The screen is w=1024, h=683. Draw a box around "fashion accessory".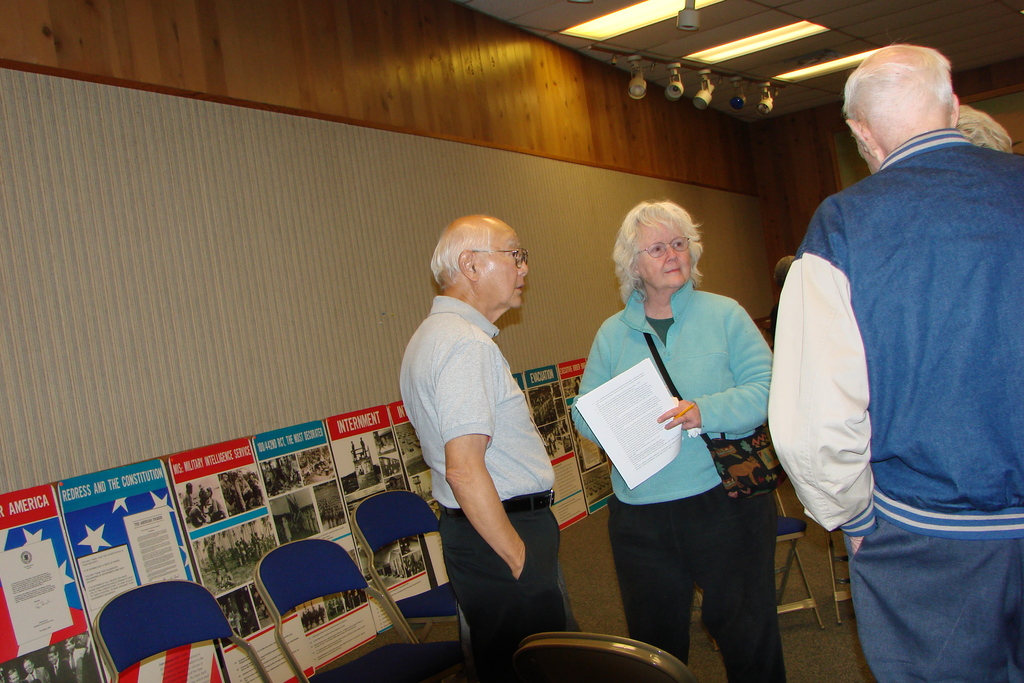
crop(438, 486, 555, 514).
